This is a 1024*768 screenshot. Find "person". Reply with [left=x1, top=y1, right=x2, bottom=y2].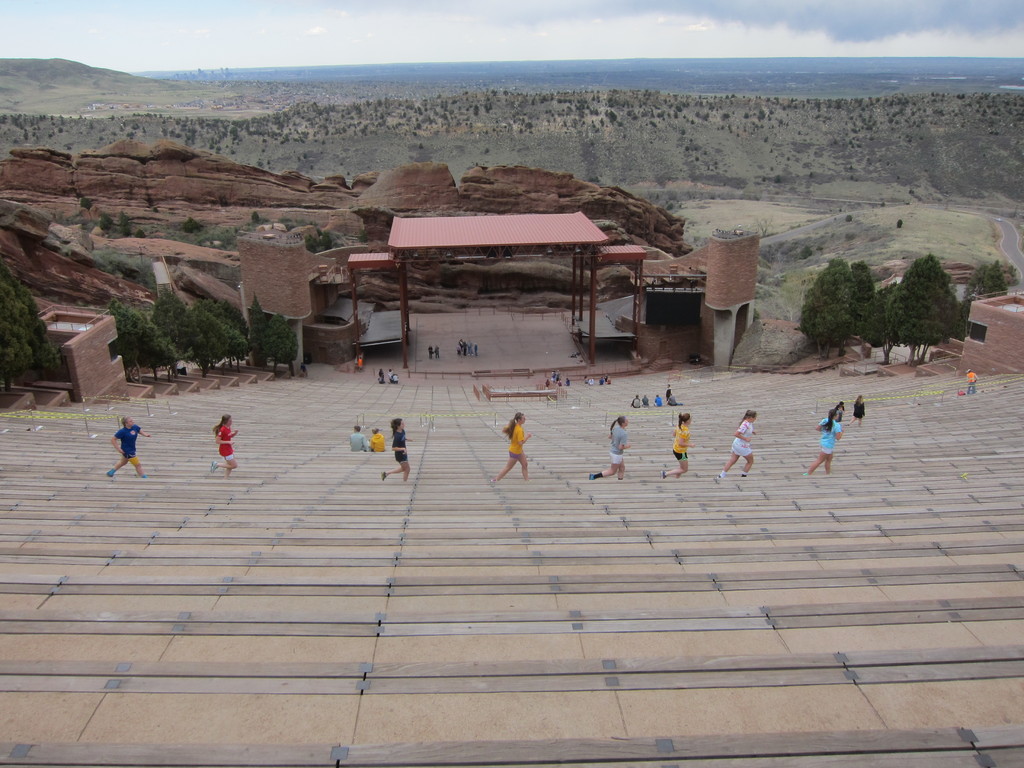
[left=493, top=416, right=532, bottom=477].
